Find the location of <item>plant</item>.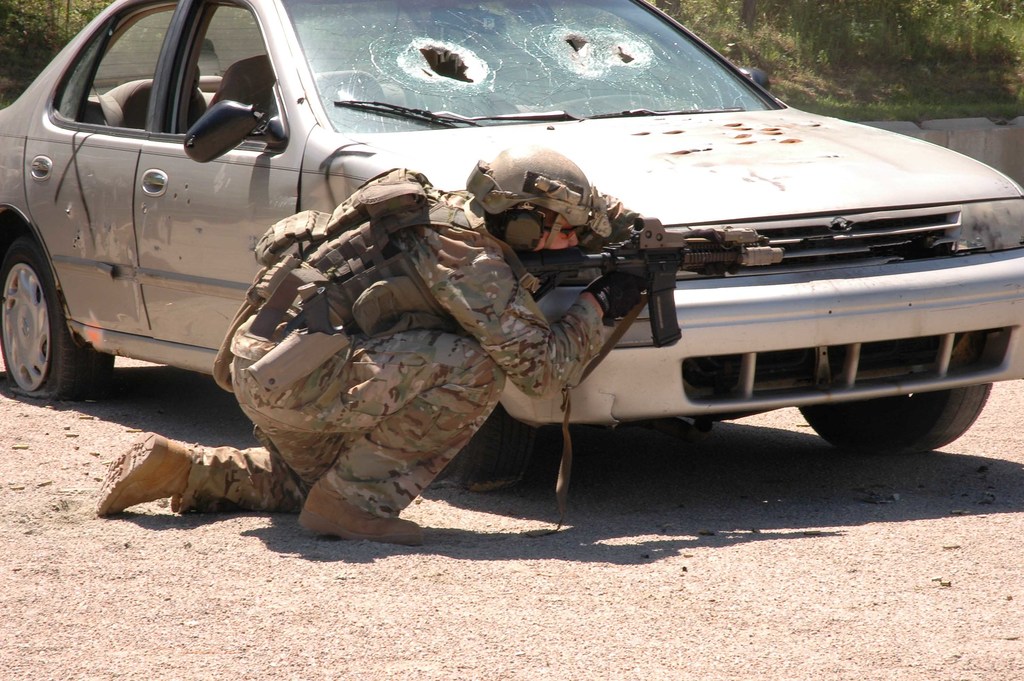
Location: {"x1": 0, "y1": 0, "x2": 111, "y2": 104}.
